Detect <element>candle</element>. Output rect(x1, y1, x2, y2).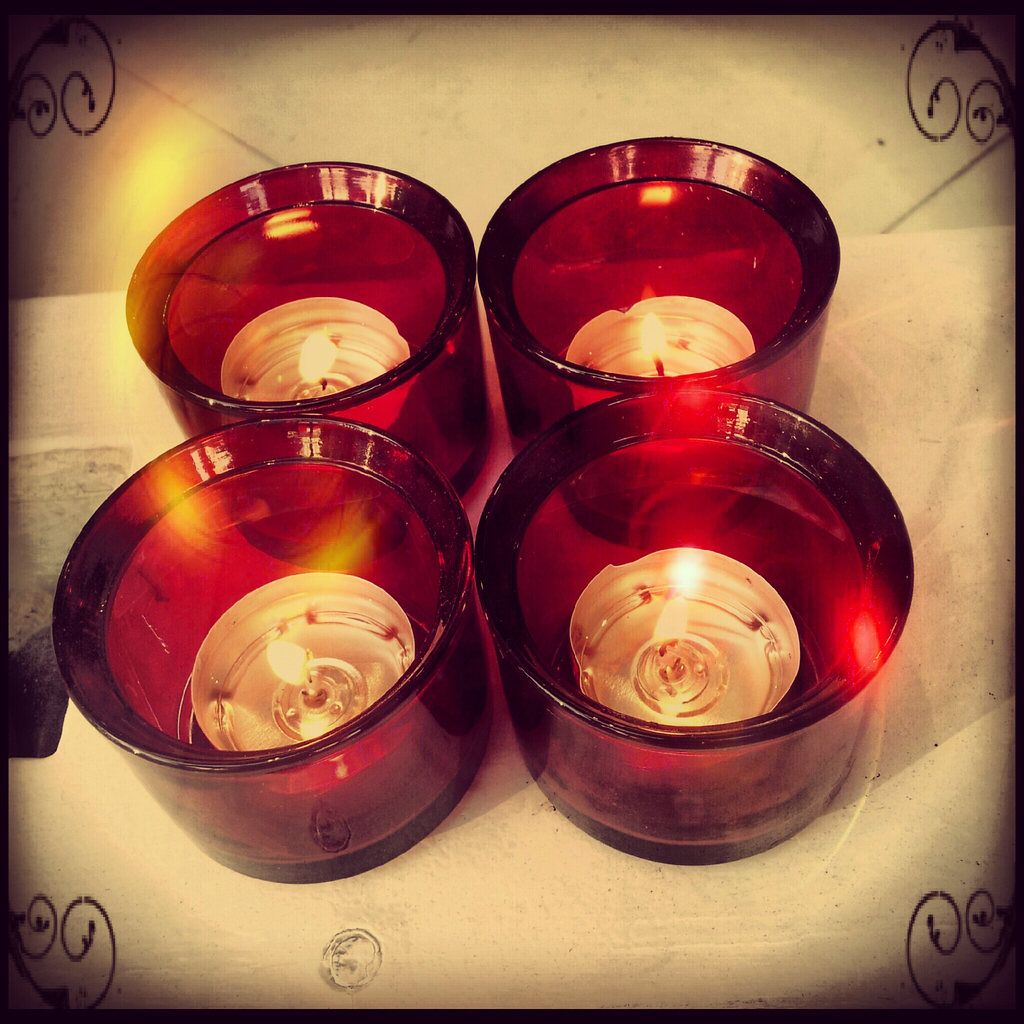
rect(191, 572, 412, 751).
